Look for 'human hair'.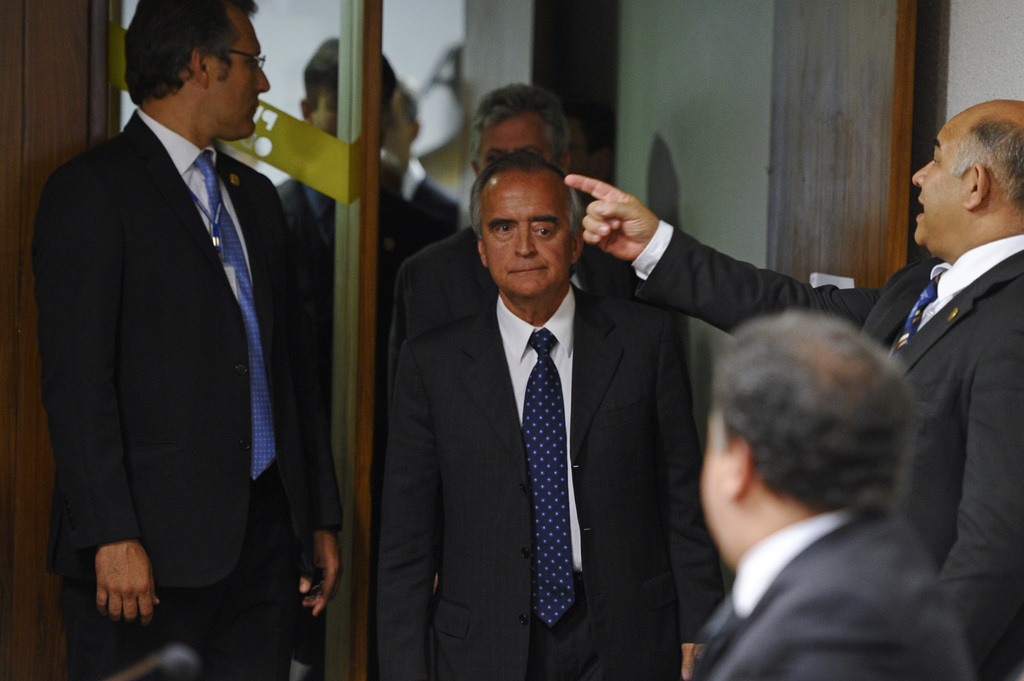
Found: 482 81 573 163.
